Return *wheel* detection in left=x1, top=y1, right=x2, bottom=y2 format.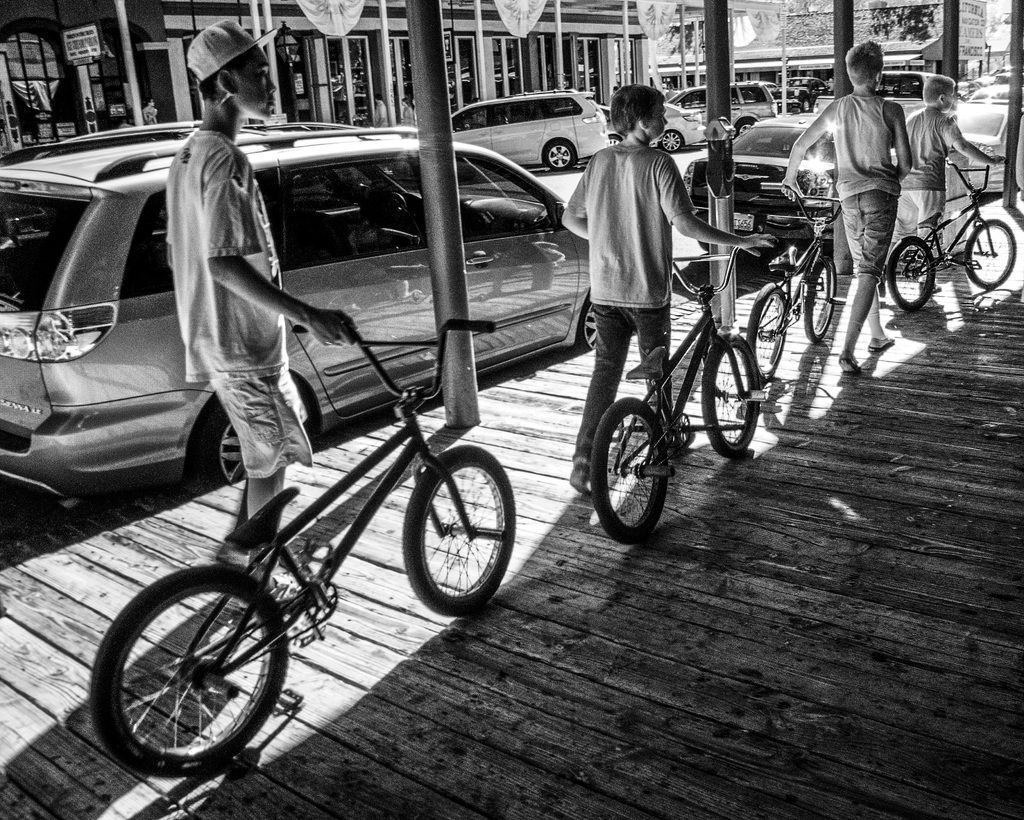
left=964, top=216, right=1018, bottom=287.
